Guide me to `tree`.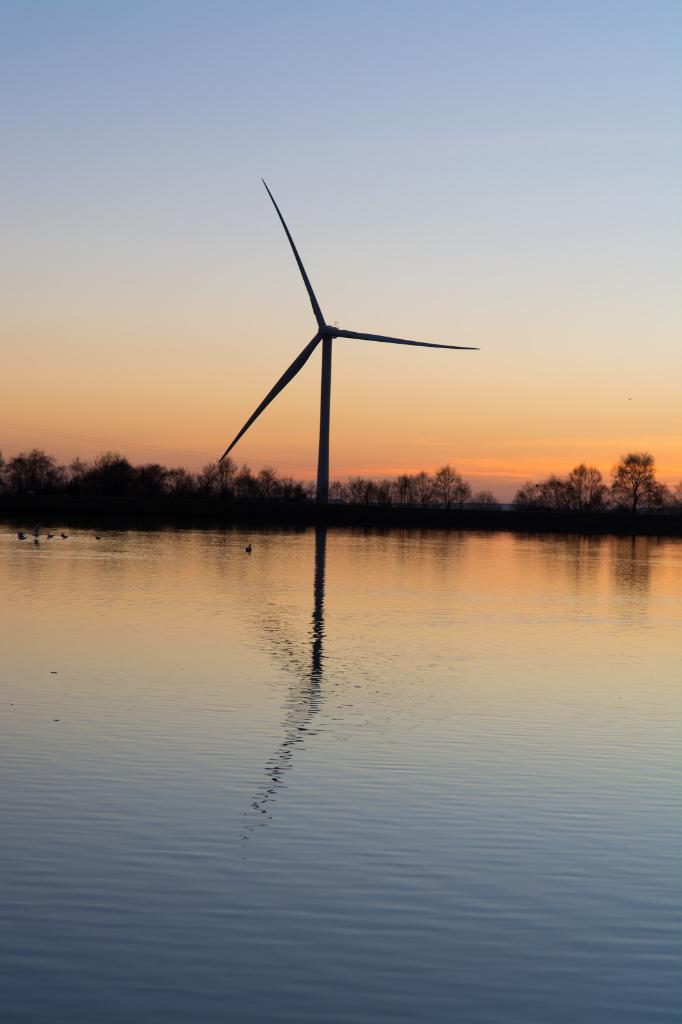
Guidance: (x1=150, y1=454, x2=199, y2=510).
